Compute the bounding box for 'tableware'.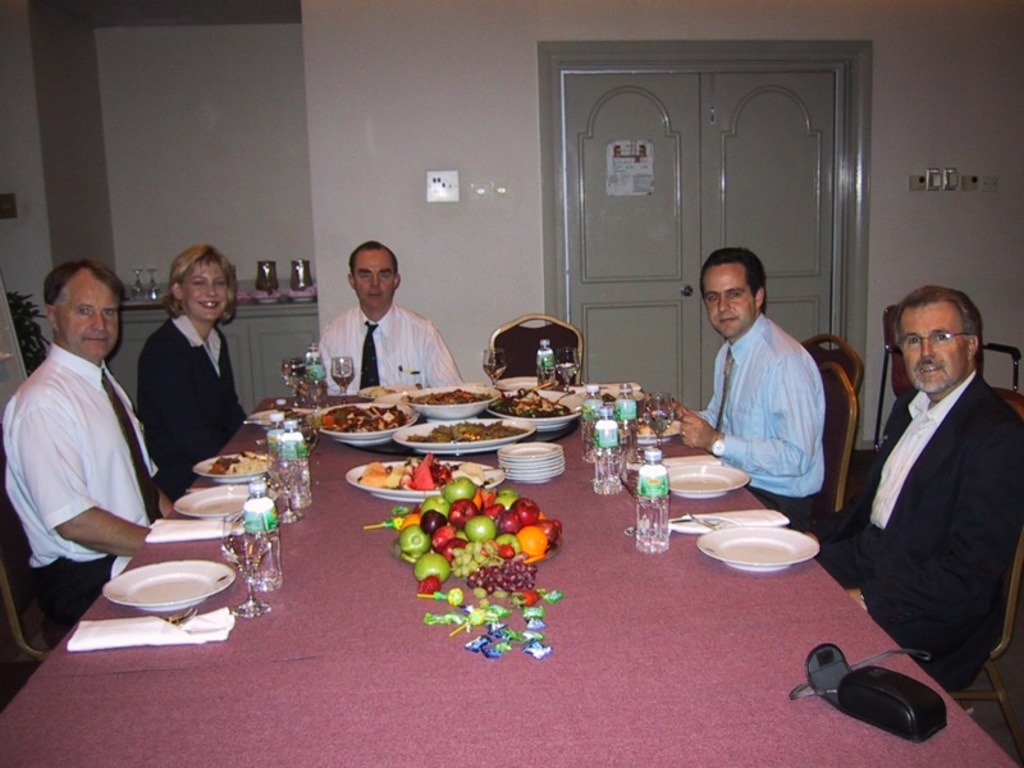
[269,443,306,525].
